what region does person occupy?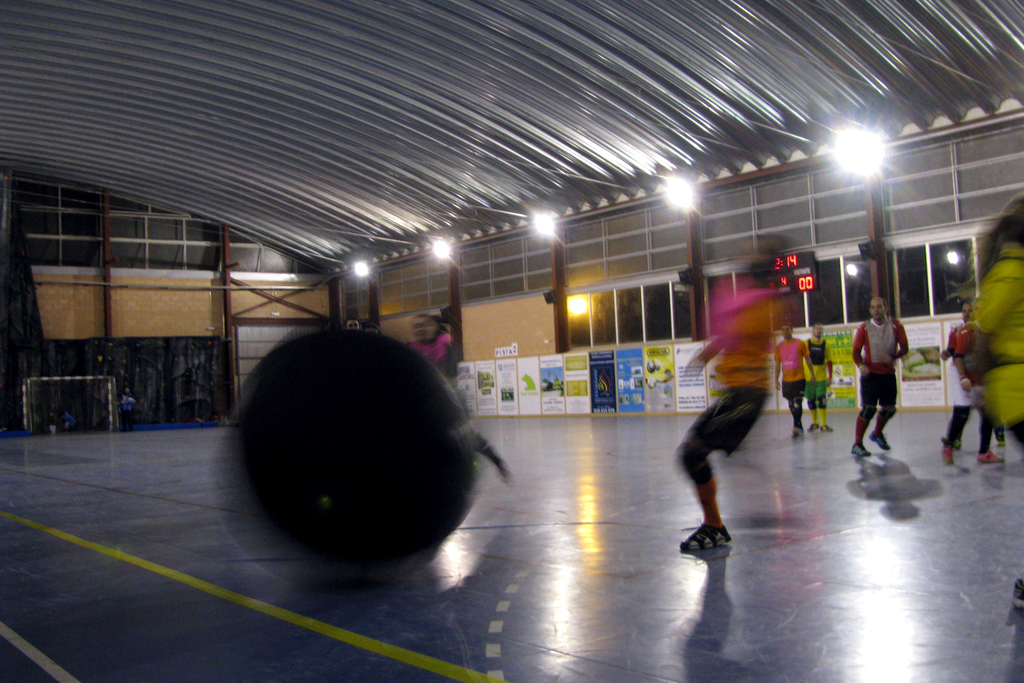
detection(951, 320, 1007, 443).
